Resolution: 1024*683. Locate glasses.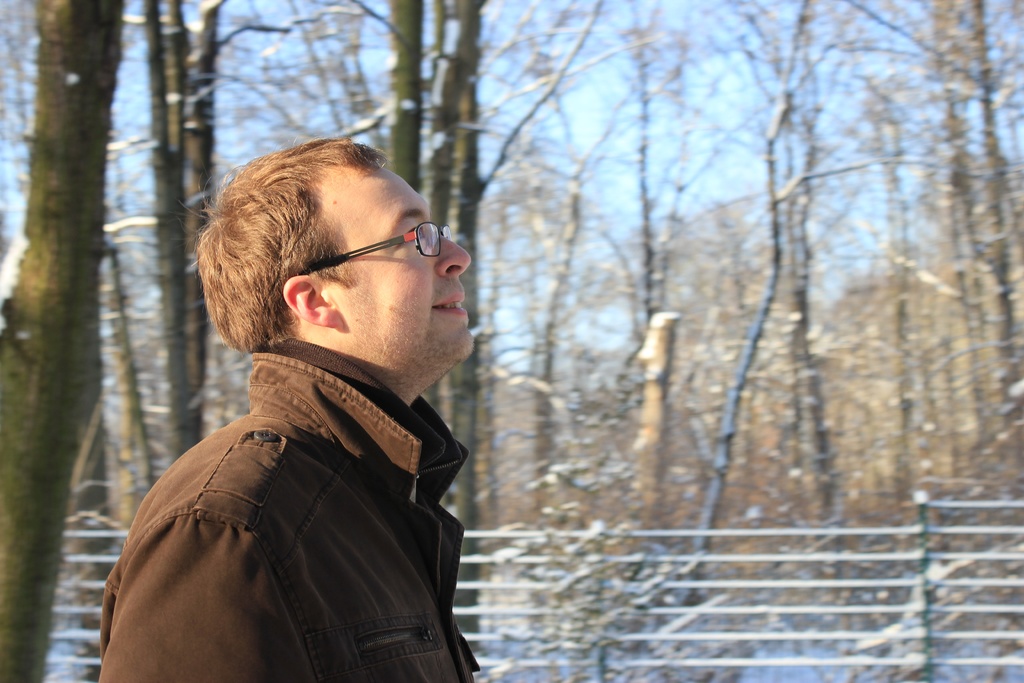
(298, 216, 445, 279).
